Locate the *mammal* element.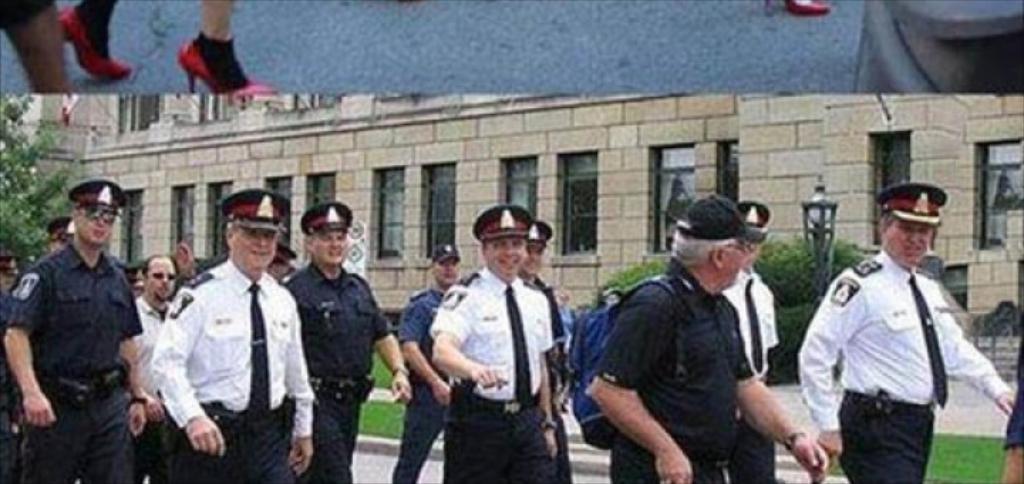
Element bbox: rect(0, 0, 75, 94).
